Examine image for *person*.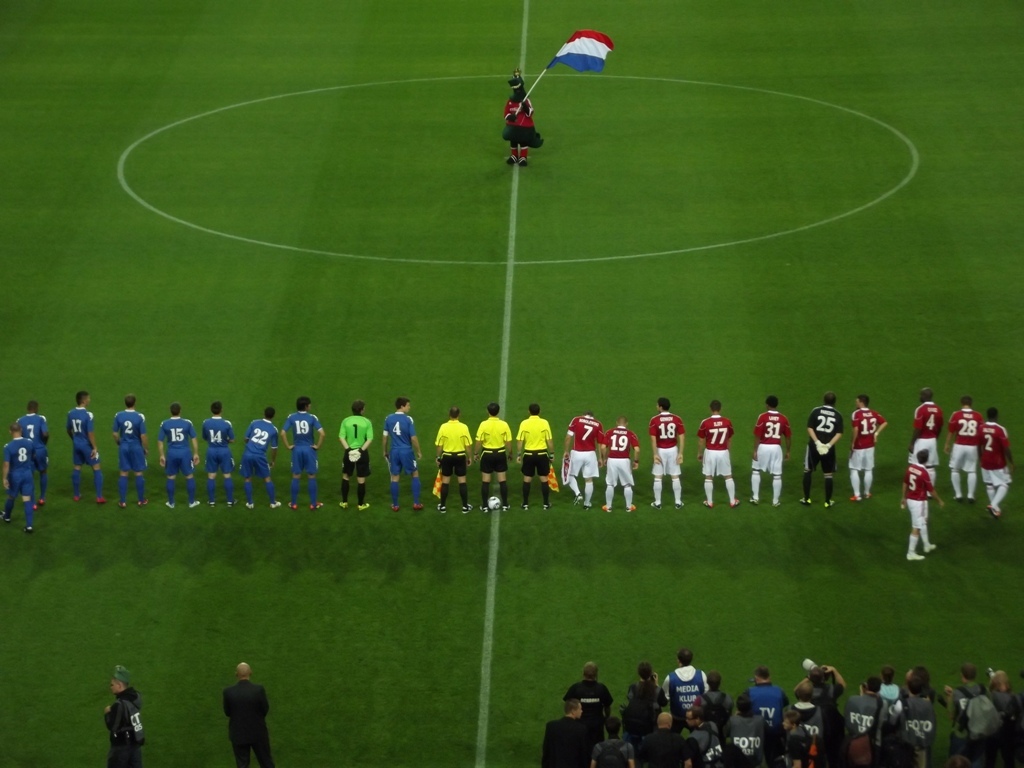
Examination result: [976,403,1015,519].
